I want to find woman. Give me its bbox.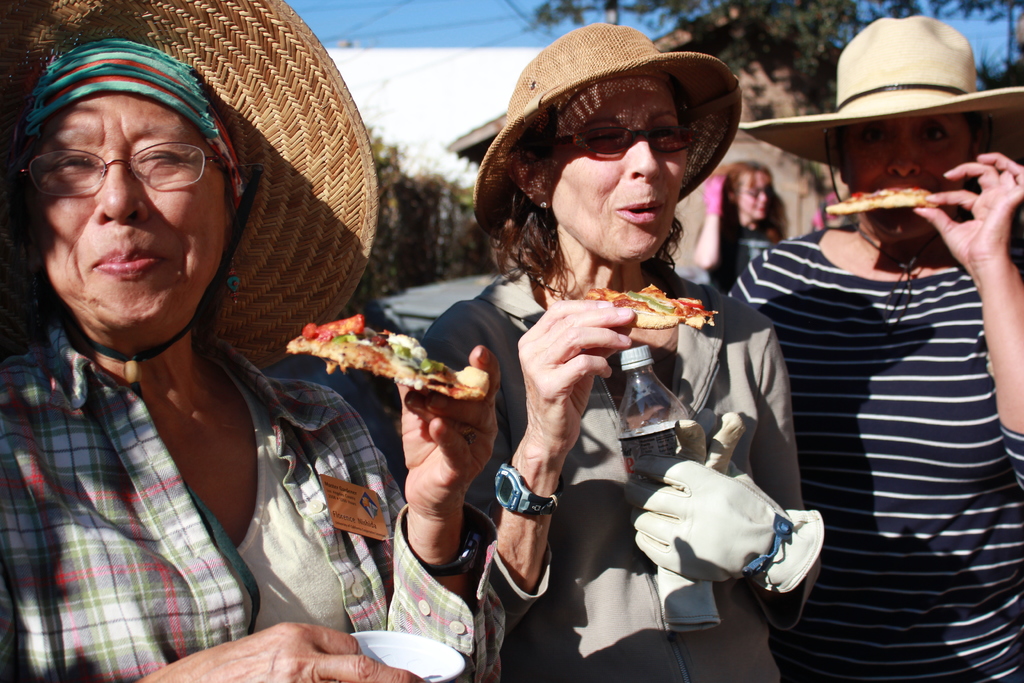
detection(719, 9, 1023, 682).
